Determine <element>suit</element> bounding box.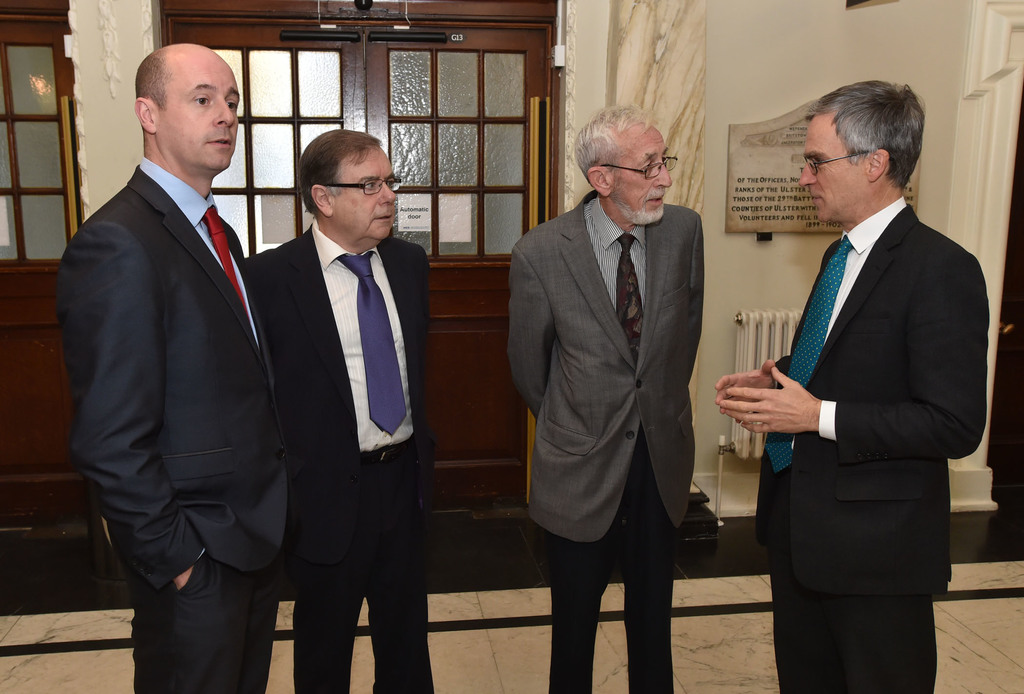
Determined: <region>254, 240, 433, 693</region>.
